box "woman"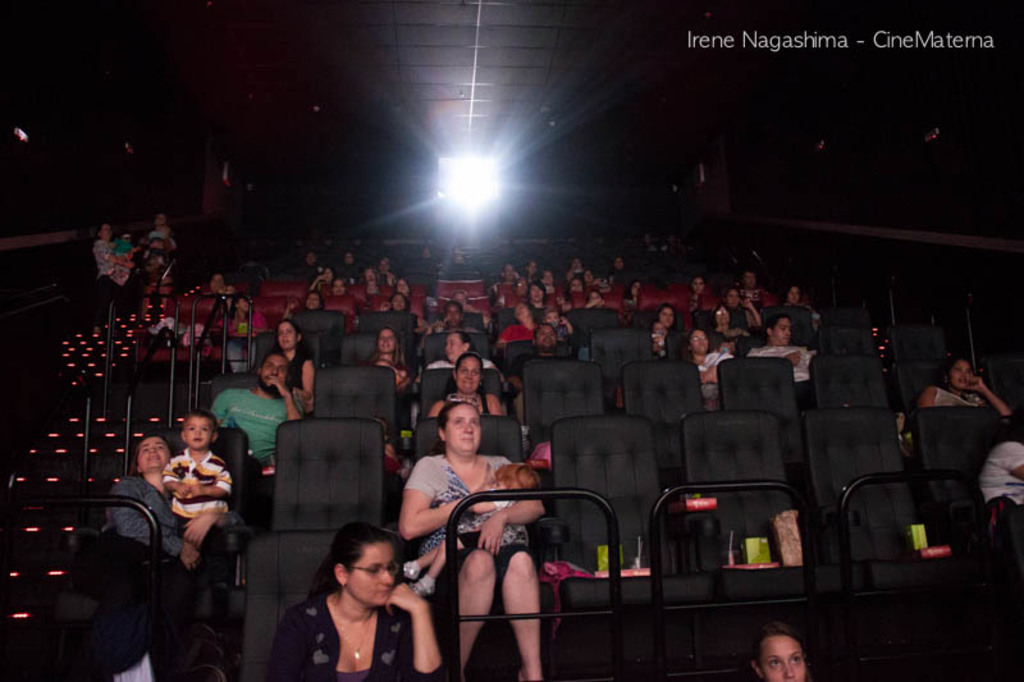
left=746, top=623, right=810, bottom=681
